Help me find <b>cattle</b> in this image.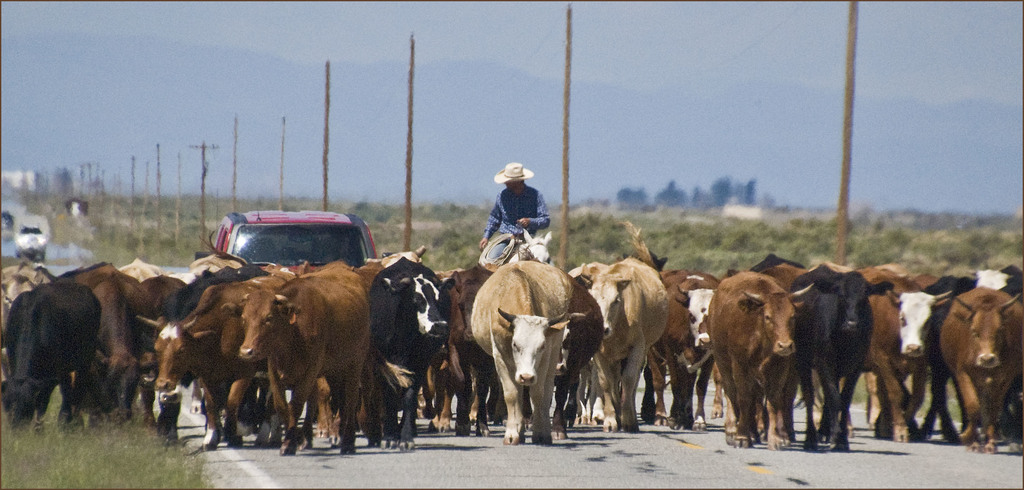
Found it: BBox(474, 259, 576, 446).
